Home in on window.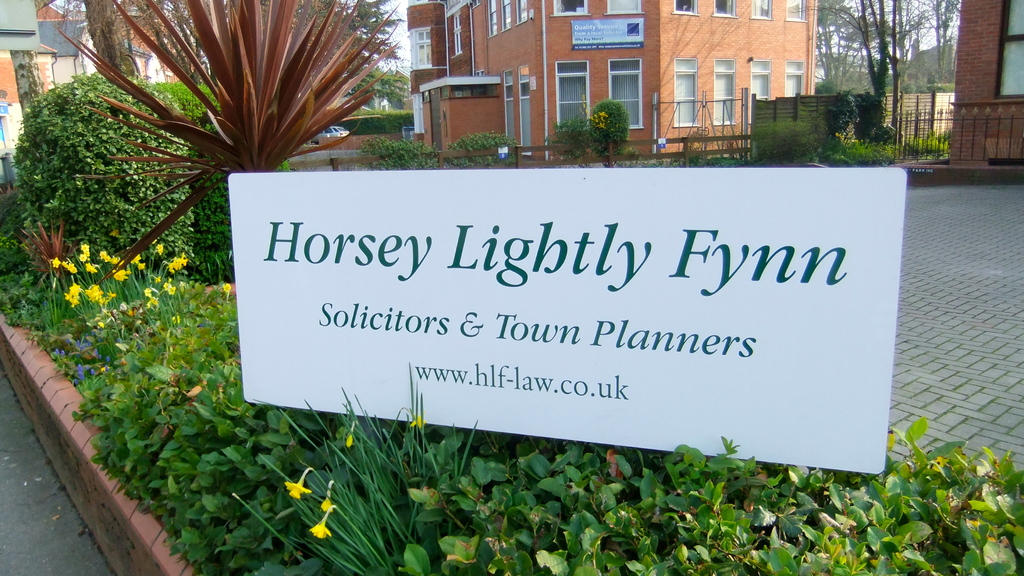
Homed in at select_region(500, 0, 515, 32).
